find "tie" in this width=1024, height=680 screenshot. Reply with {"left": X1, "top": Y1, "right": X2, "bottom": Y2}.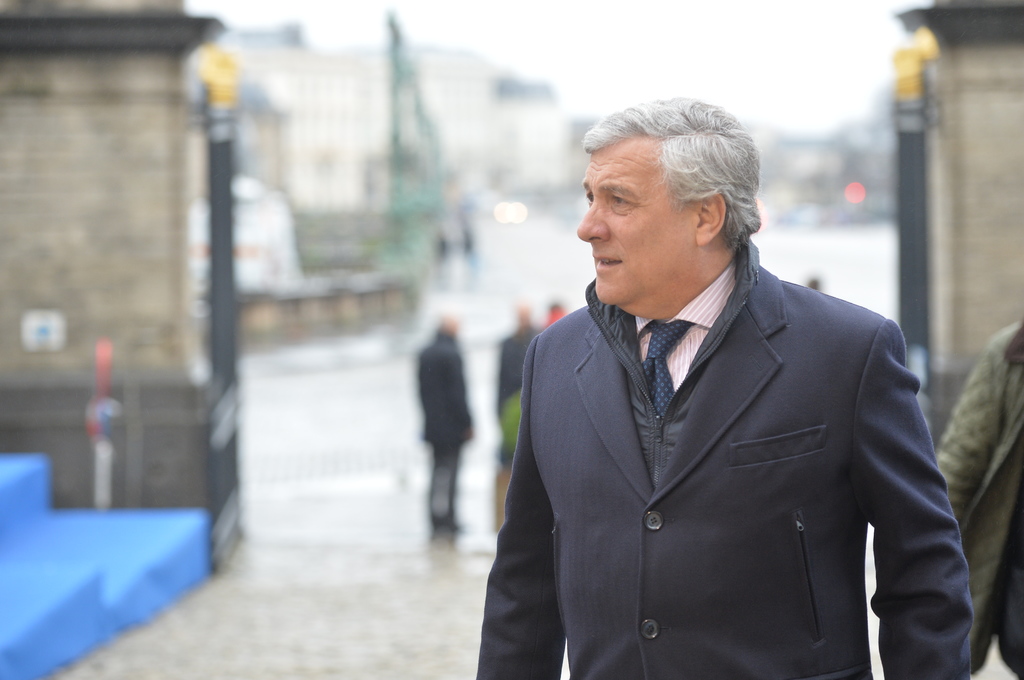
{"left": 644, "top": 320, "right": 695, "bottom": 419}.
